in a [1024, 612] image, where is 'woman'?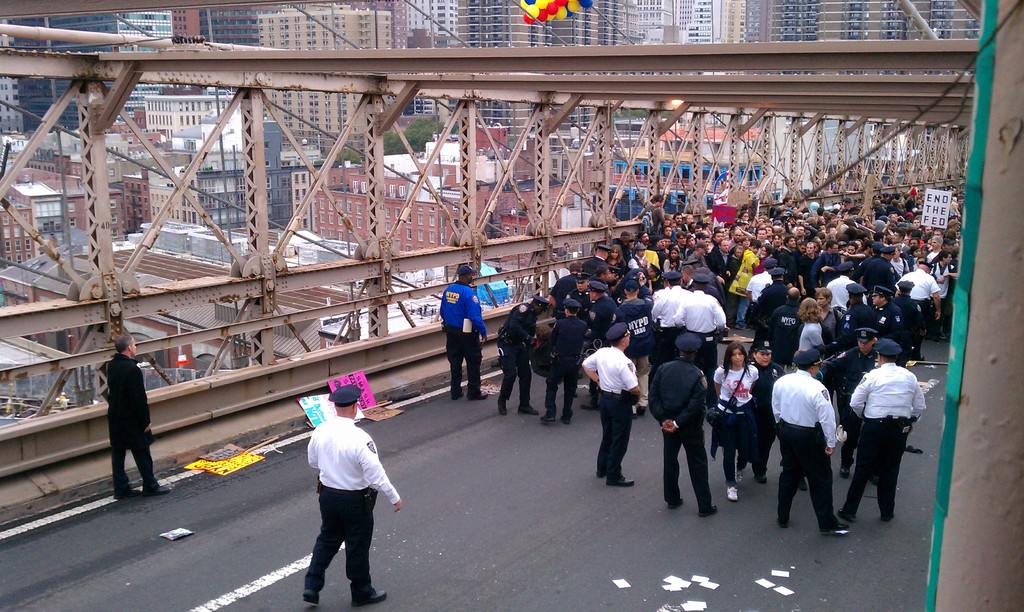
(x1=757, y1=247, x2=772, y2=272).
